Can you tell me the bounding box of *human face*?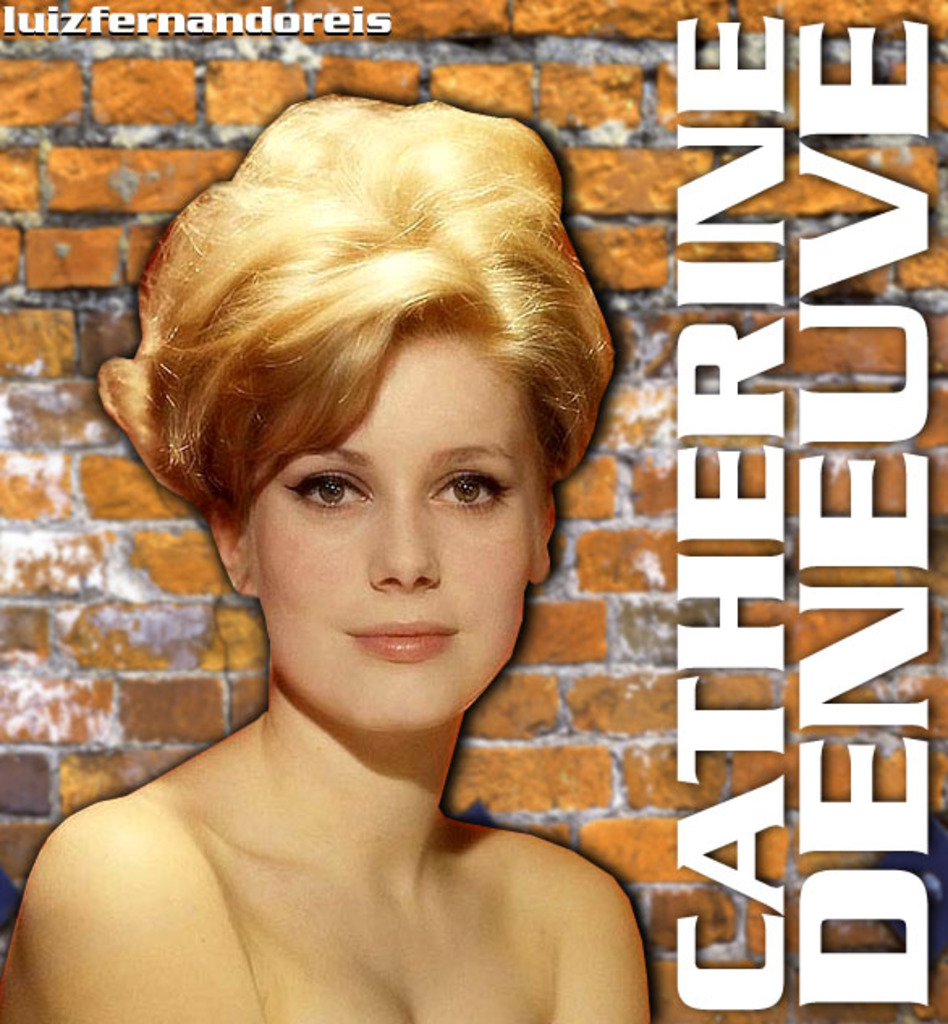
bbox=(244, 335, 550, 733).
